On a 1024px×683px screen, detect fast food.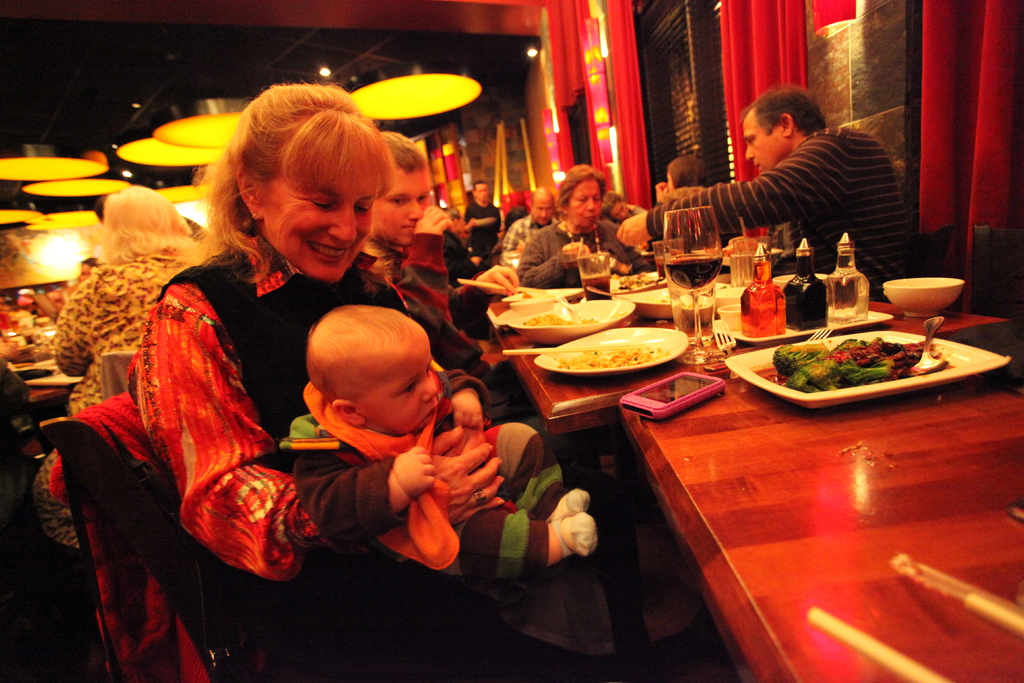
box=[769, 330, 968, 390].
